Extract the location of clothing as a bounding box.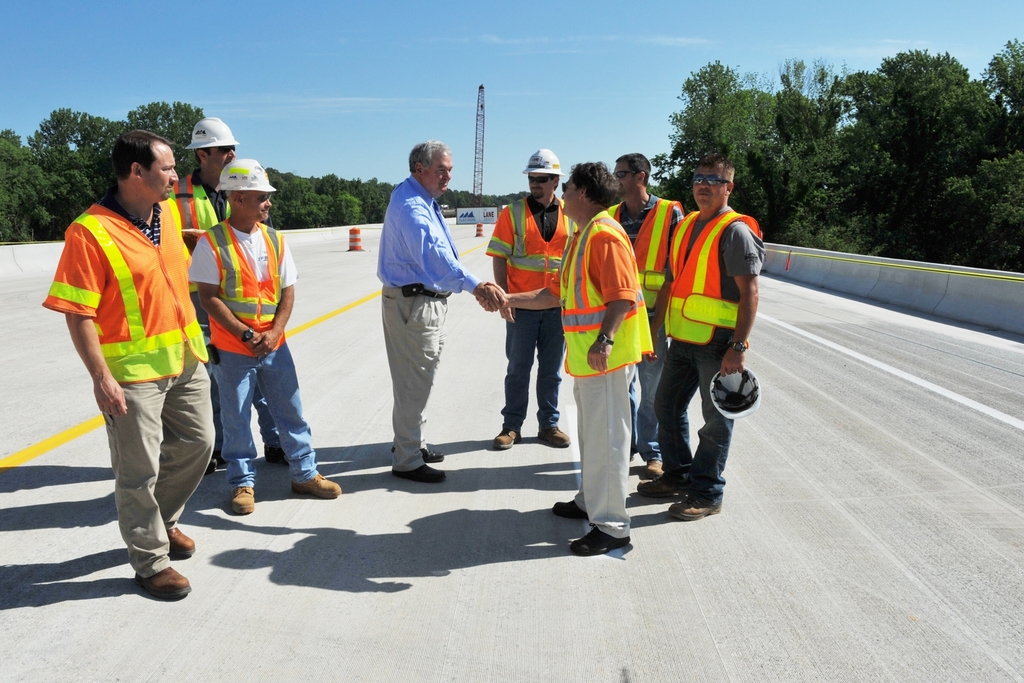
detection(186, 219, 321, 488).
